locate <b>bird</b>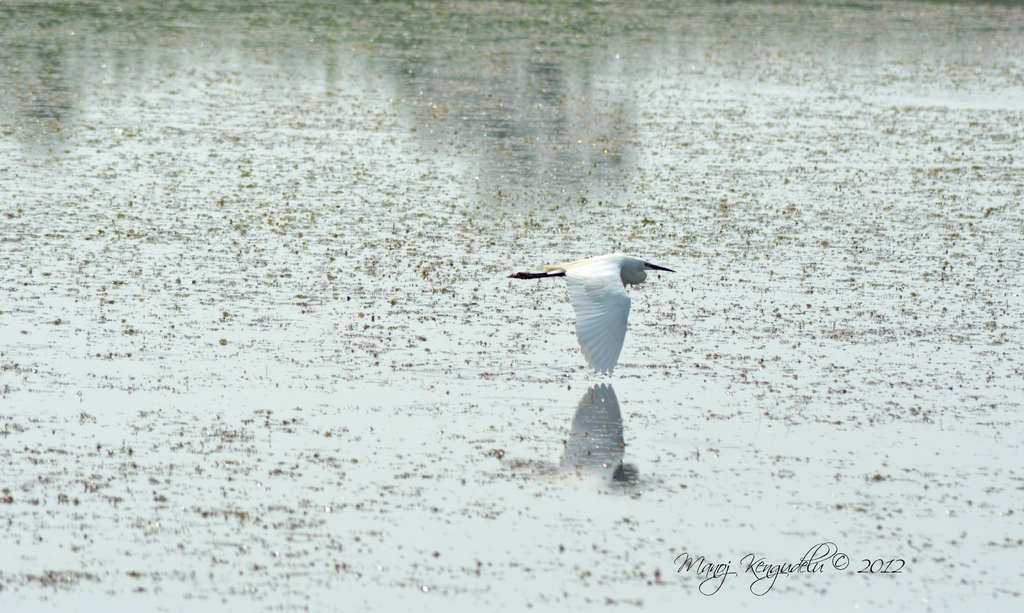
(510, 250, 671, 382)
